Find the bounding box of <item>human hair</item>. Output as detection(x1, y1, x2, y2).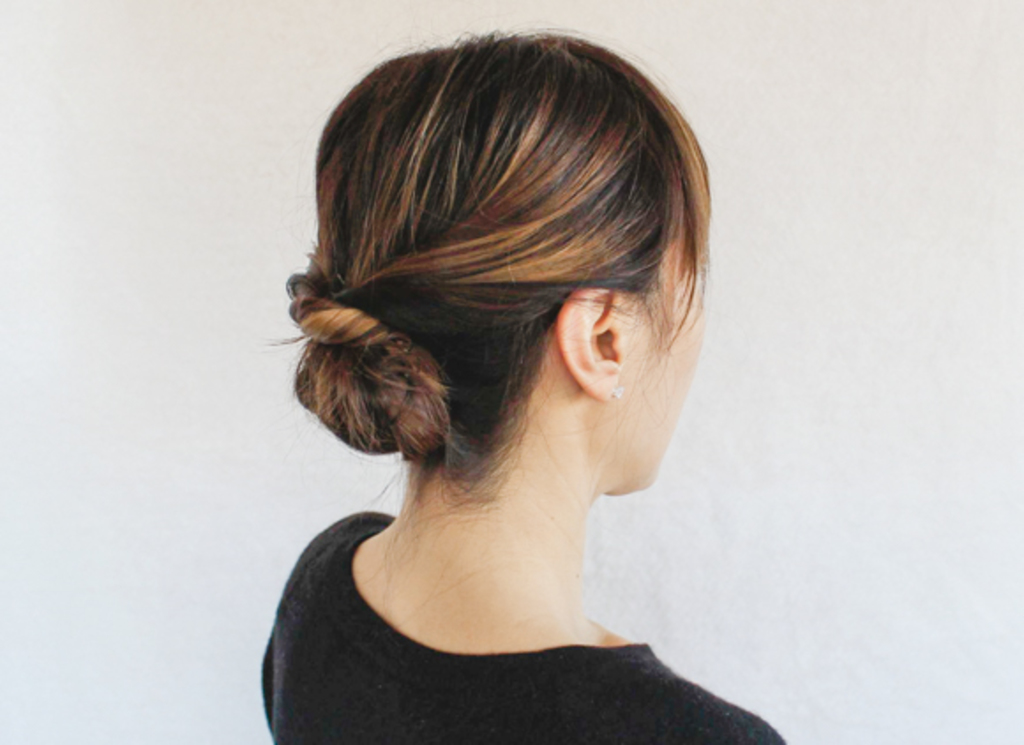
detection(263, 23, 715, 510).
